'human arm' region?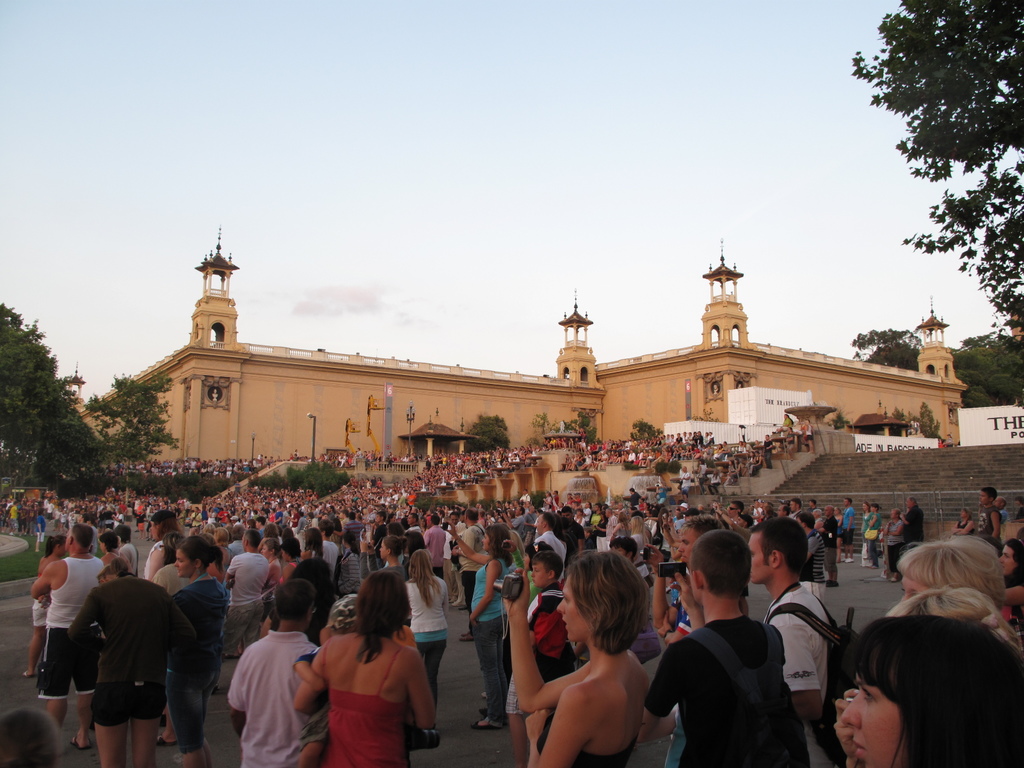
left=288, top=637, right=337, bottom=714
